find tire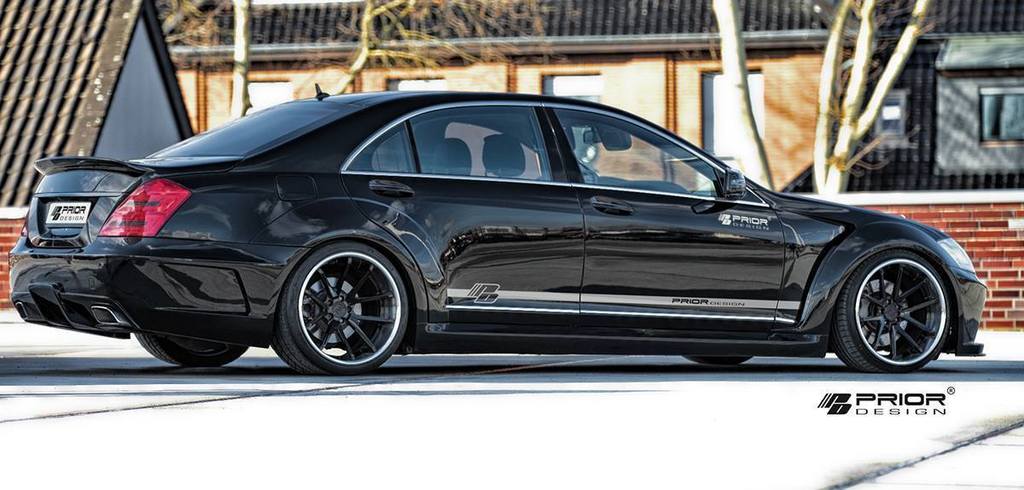
<box>826,247,952,373</box>
